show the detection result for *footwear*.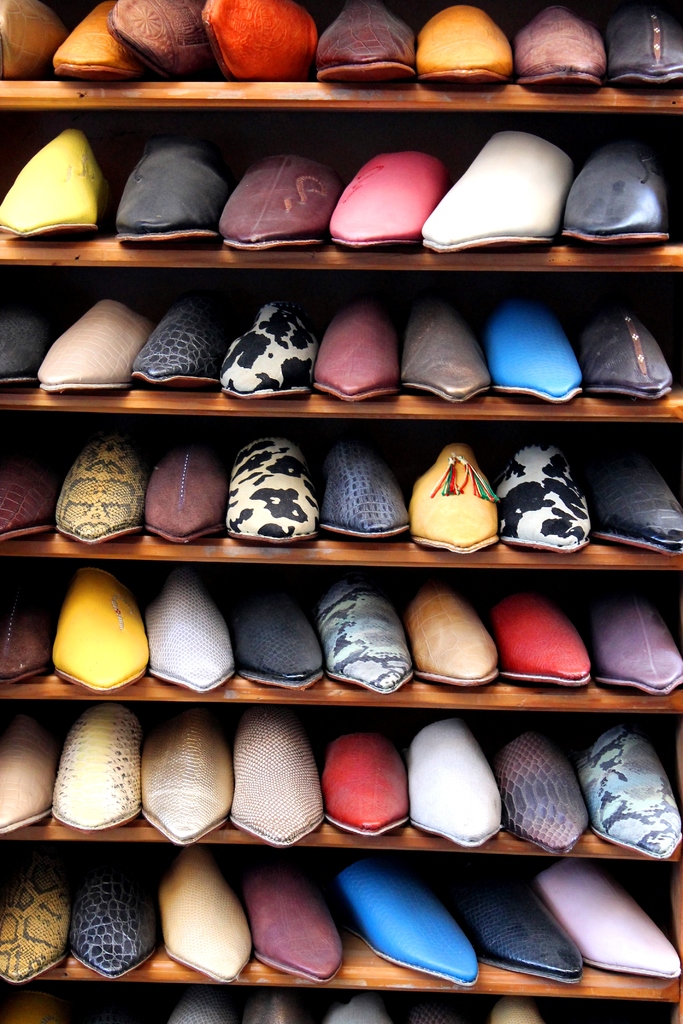
bbox=[236, 445, 322, 547].
